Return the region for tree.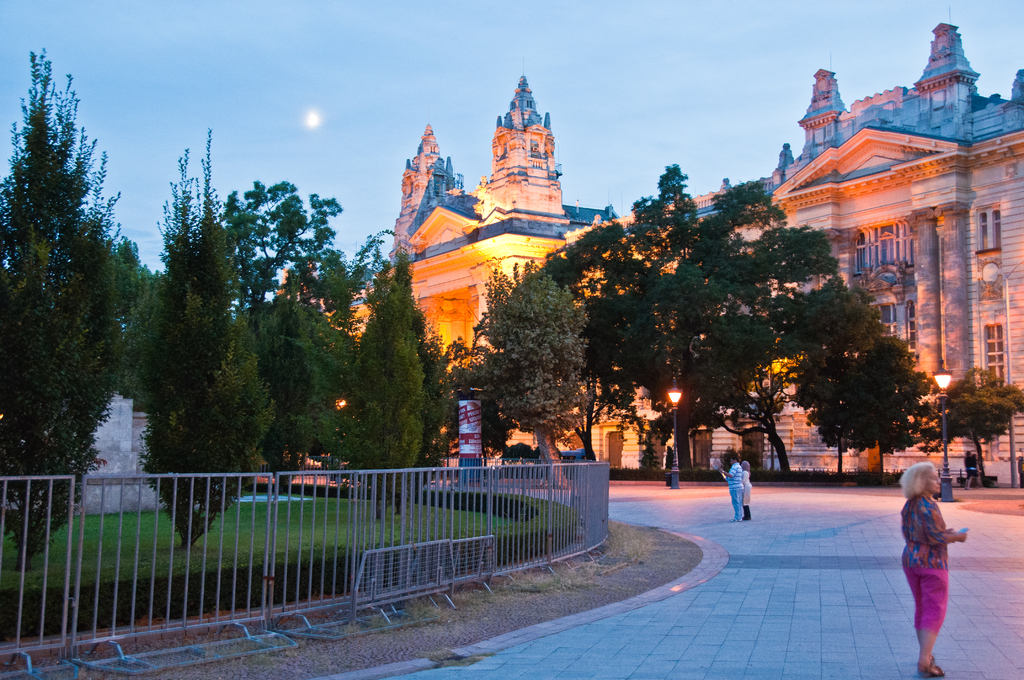
Rect(557, 165, 885, 482).
